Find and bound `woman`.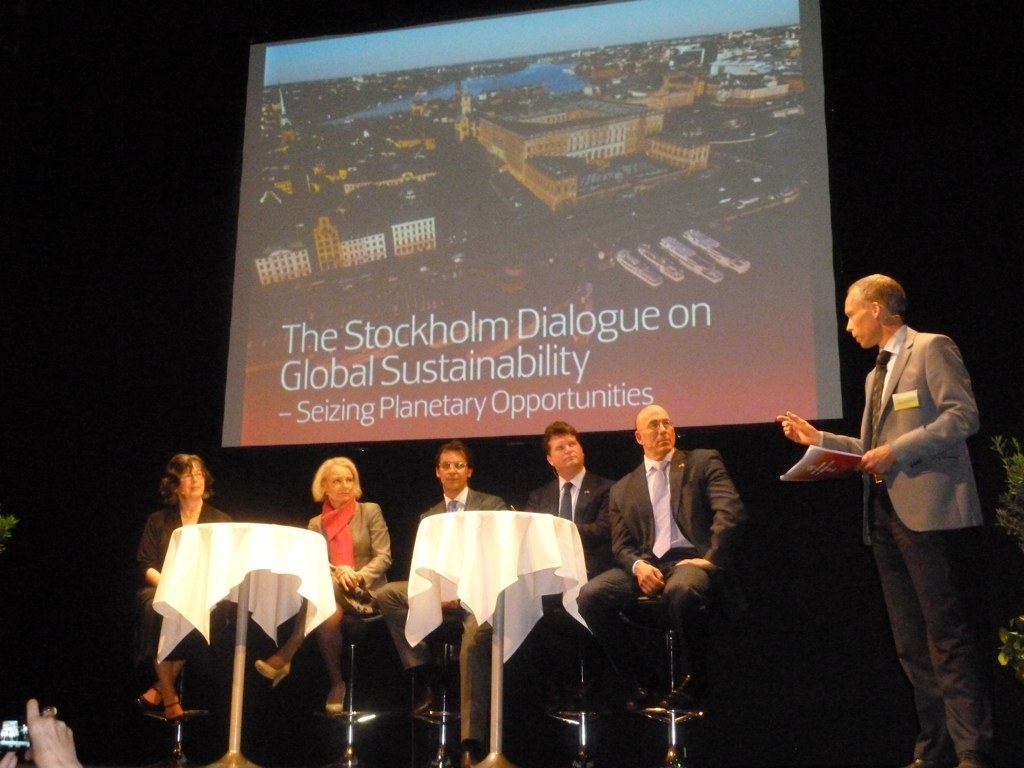
Bound: <box>293,461,393,689</box>.
